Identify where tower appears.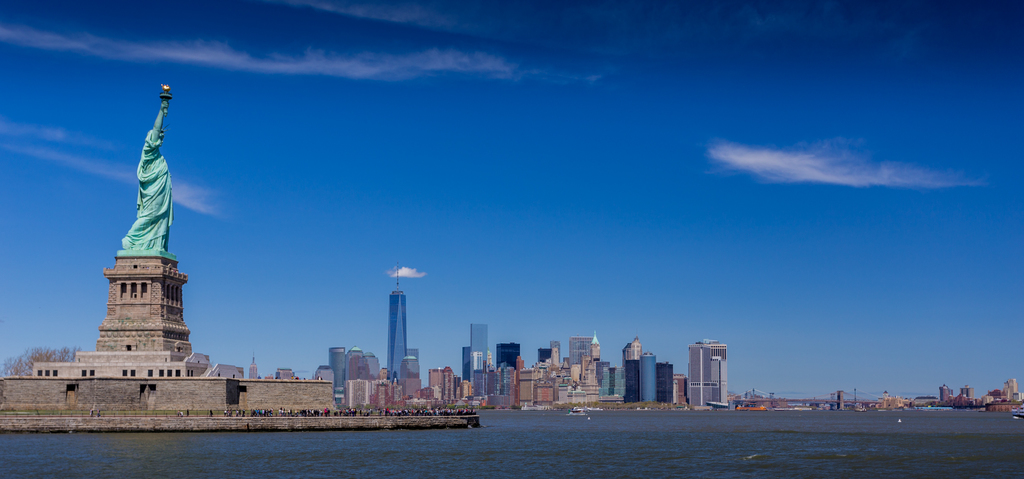
Appears at 691,343,726,417.
